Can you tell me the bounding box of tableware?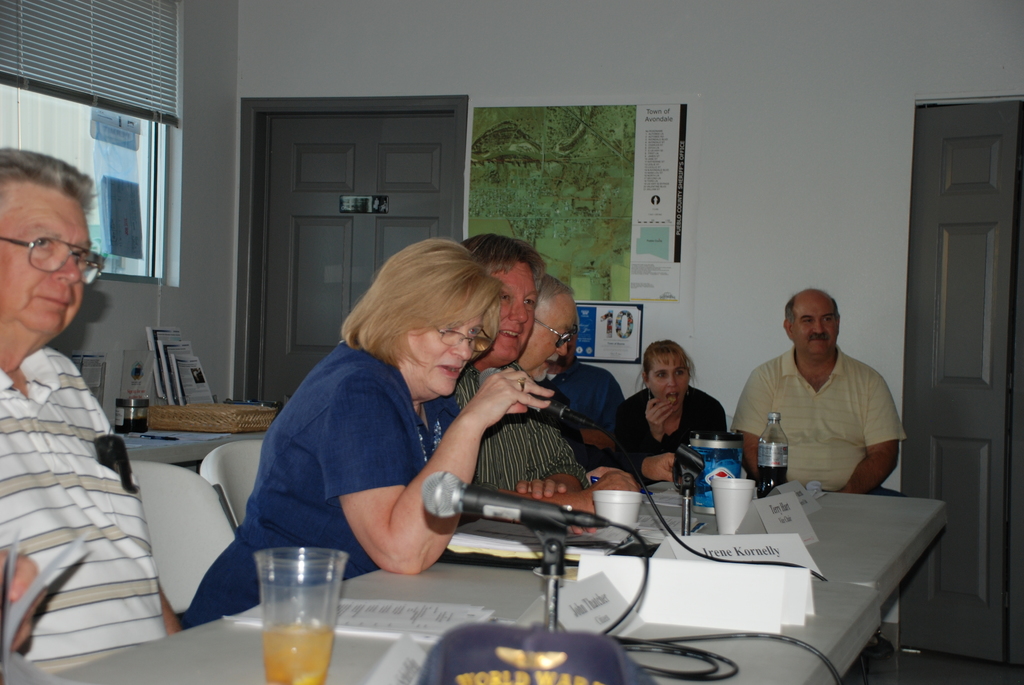
591, 486, 650, 531.
